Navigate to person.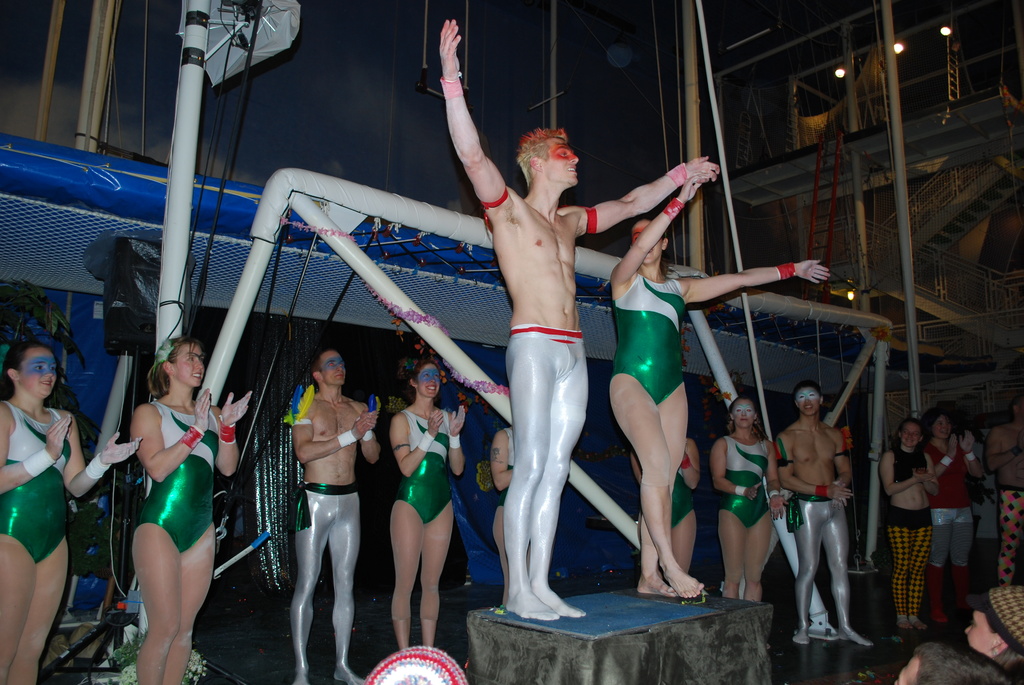
Navigation target: <bbox>882, 417, 937, 629</bbox>.
